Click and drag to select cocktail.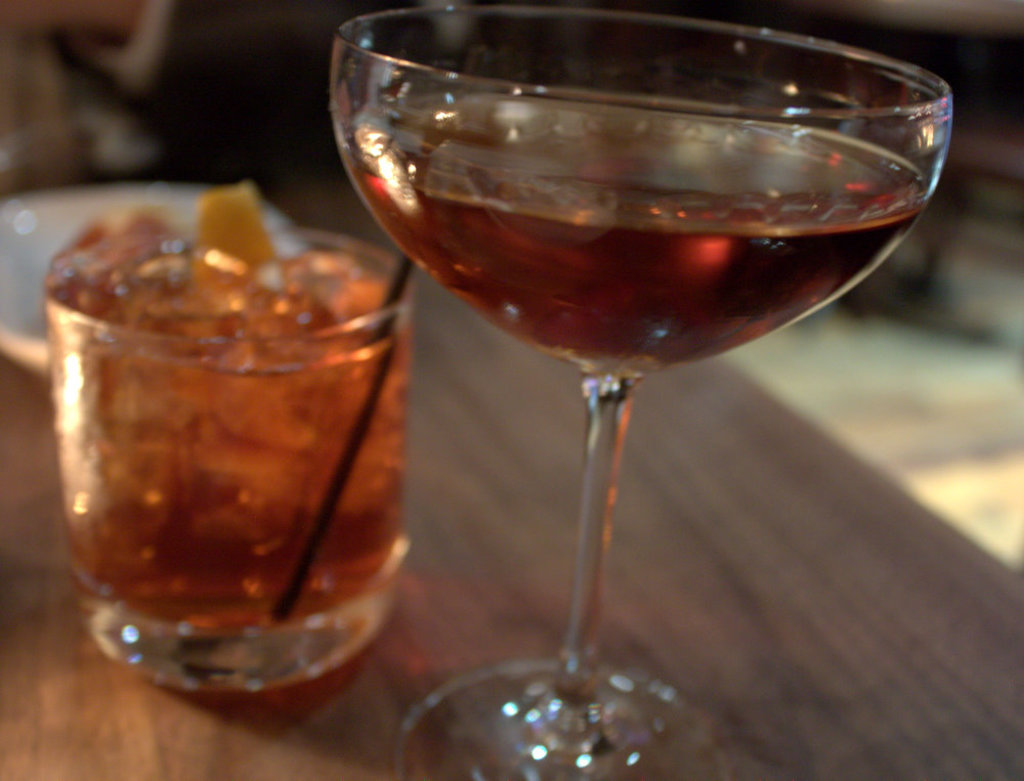
Selection: bbox(326, 0, 956, 780).
